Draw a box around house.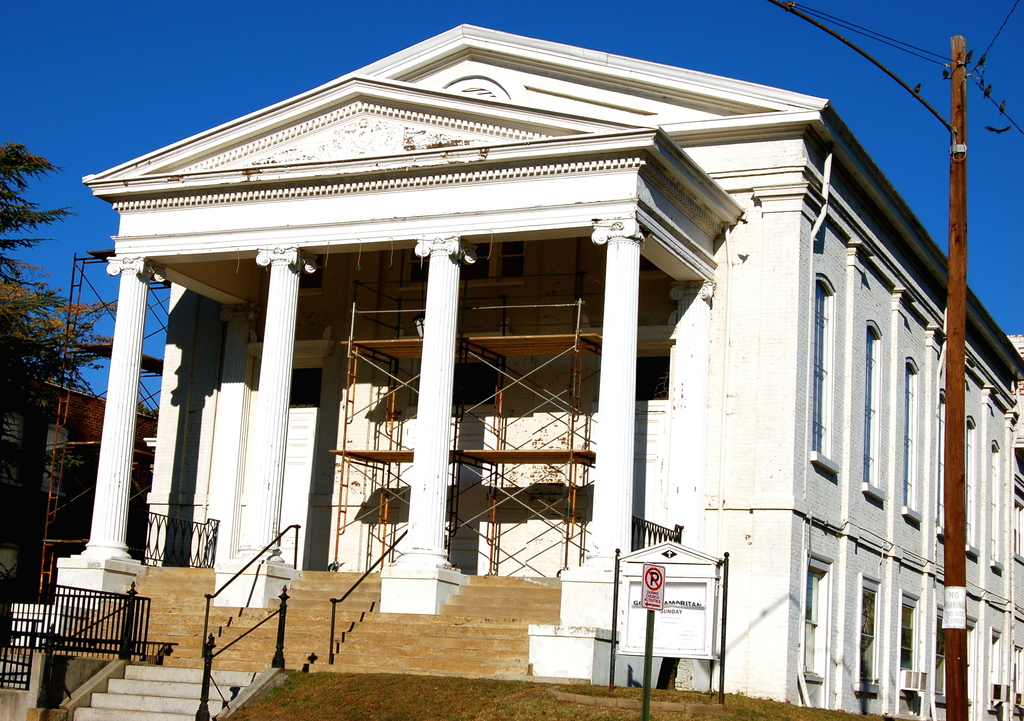
86 21 973 665.
